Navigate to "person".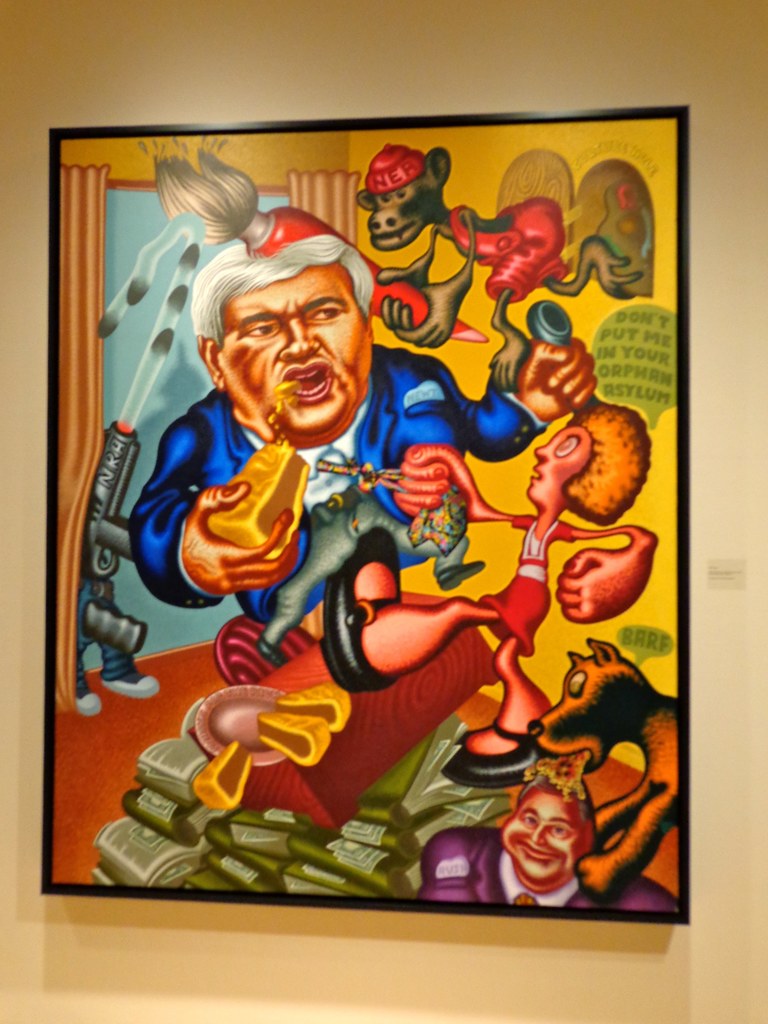
Navigation target: rect(322, 391, 656, 790).
